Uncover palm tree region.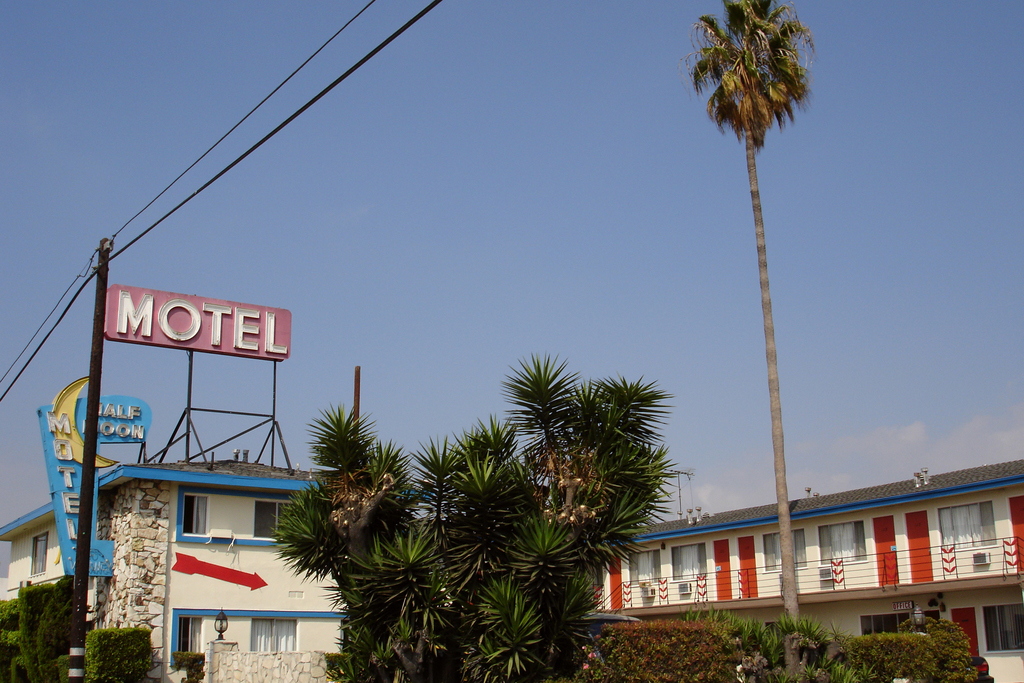
Uncovered: bbox=[489, 375, 621, 623].
